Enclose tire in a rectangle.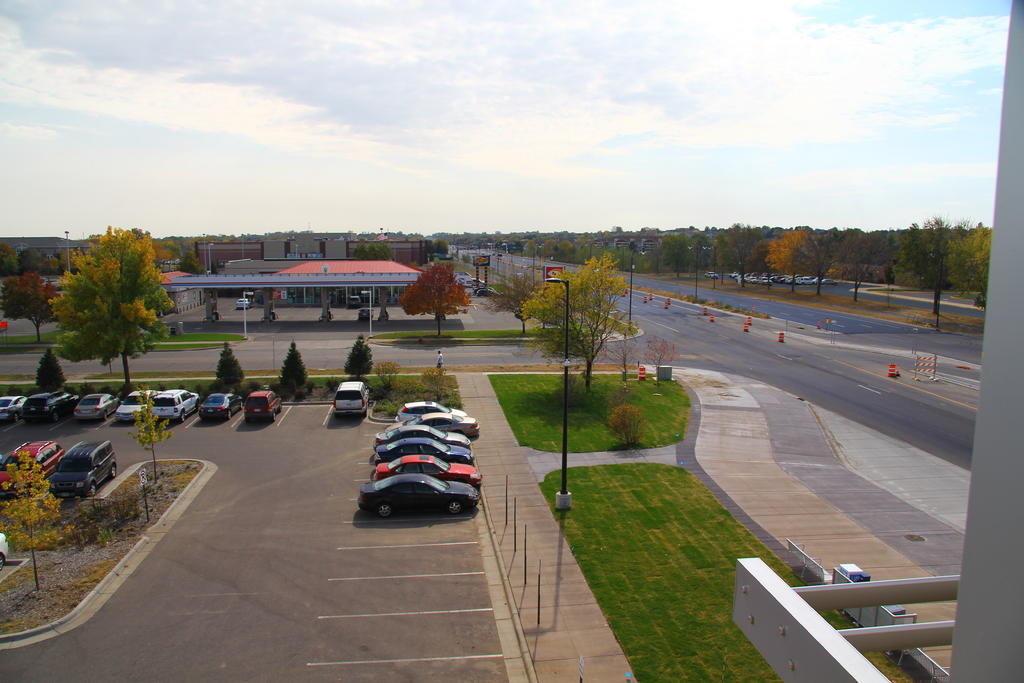
[376,500,398,520].
